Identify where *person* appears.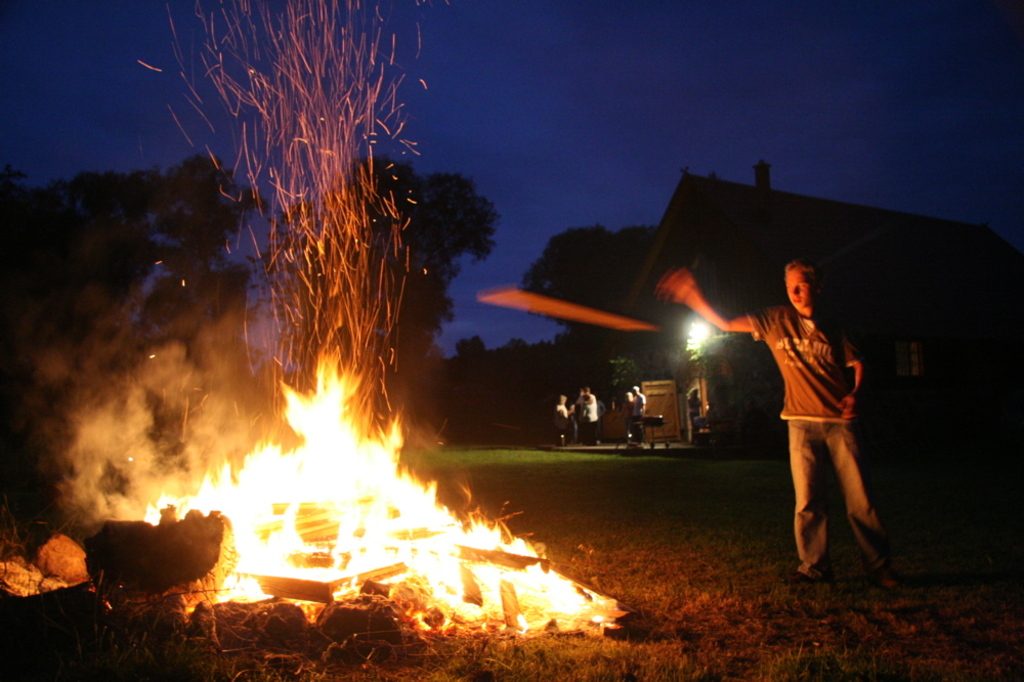
Appears at (x1=653, y1=260, x2=904, y2=590).
